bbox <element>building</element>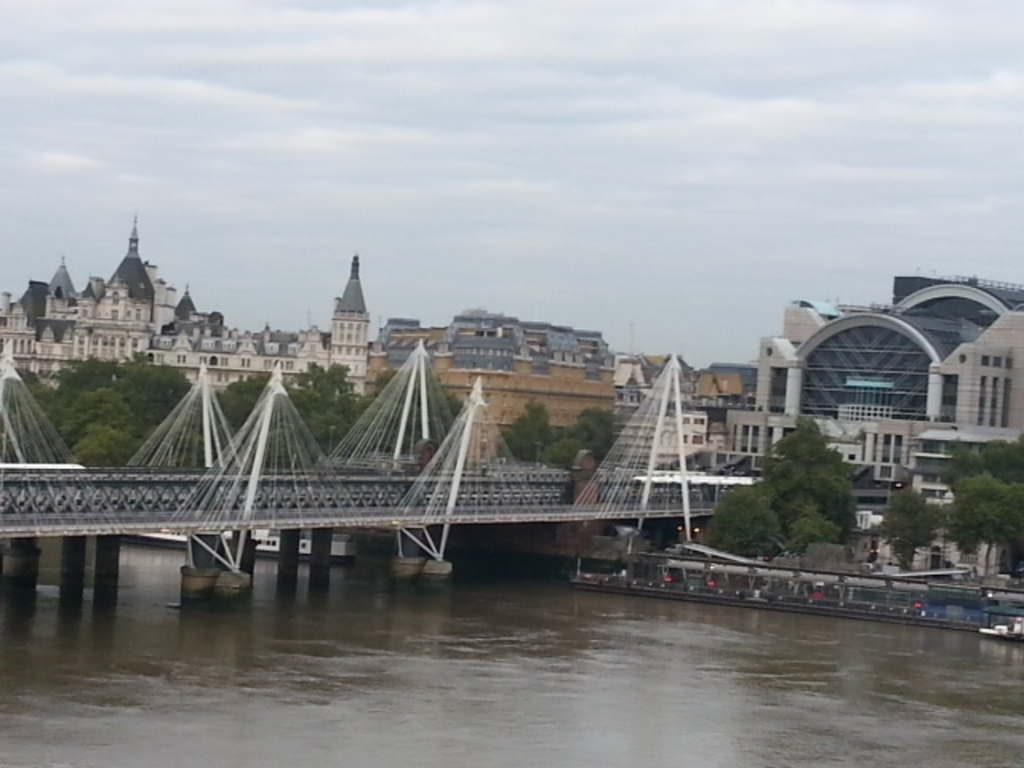
locate(0, 243, 368, 389)
